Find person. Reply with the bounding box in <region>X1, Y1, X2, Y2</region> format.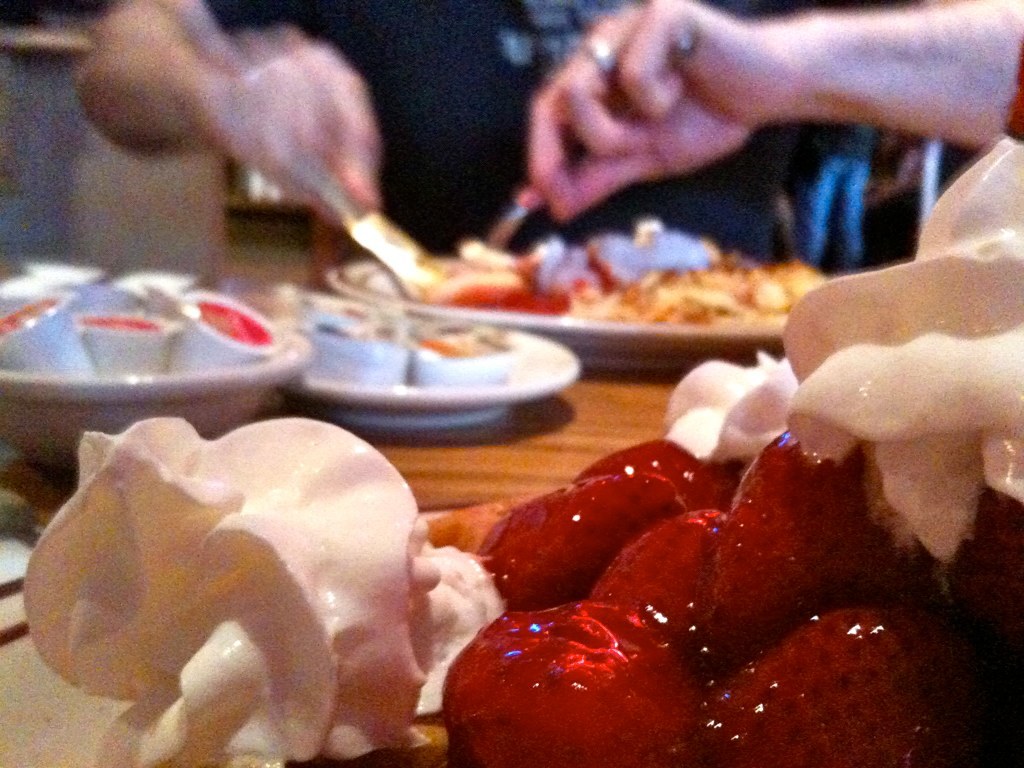
<region>457, 0, 1011, 288</region>.
